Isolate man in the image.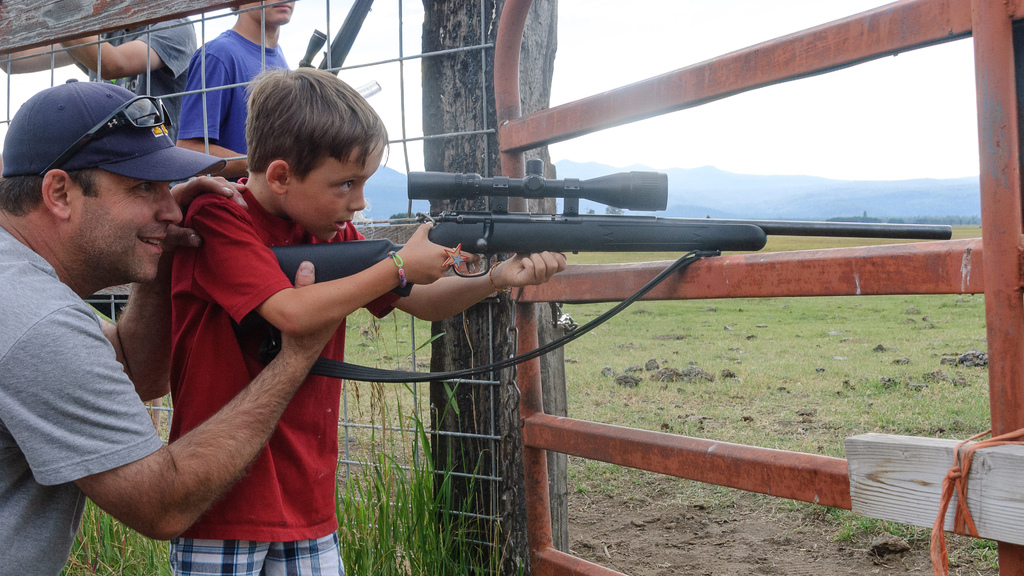
Isolated region: bbox=(61, 12, 197, 125).
